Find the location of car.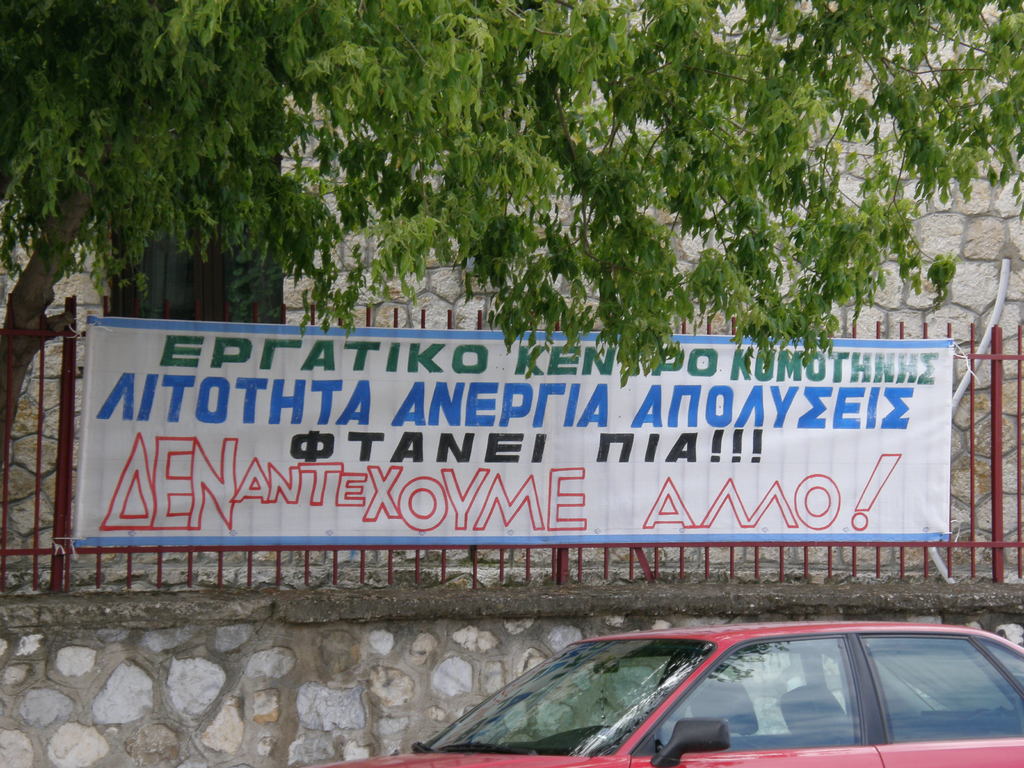
Location: 321,615,1023,767.
